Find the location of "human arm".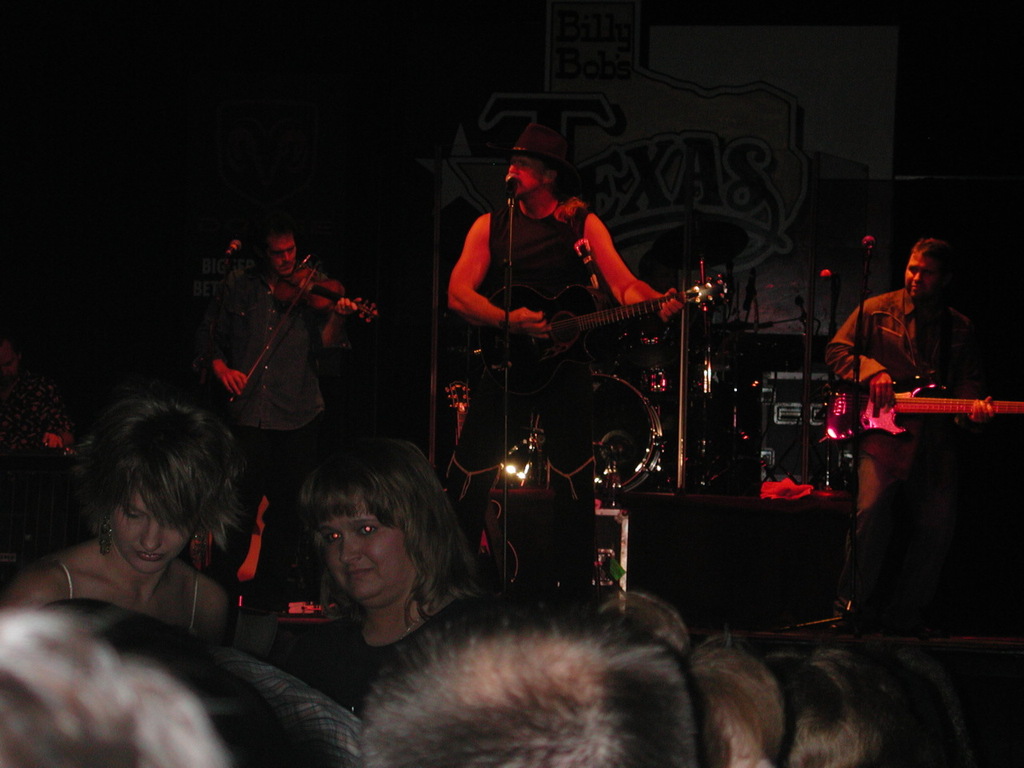
Location: left=583, top=210, right=683, bottom=319.
